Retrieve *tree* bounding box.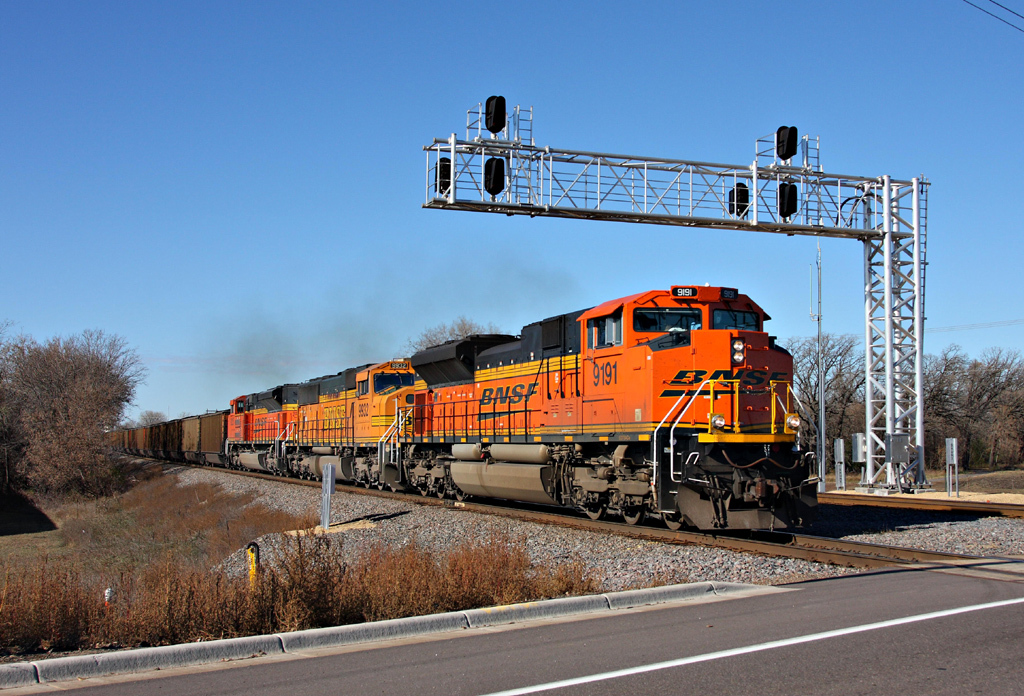
Bounding box: <region>19, 304, 134, 509</region>.
